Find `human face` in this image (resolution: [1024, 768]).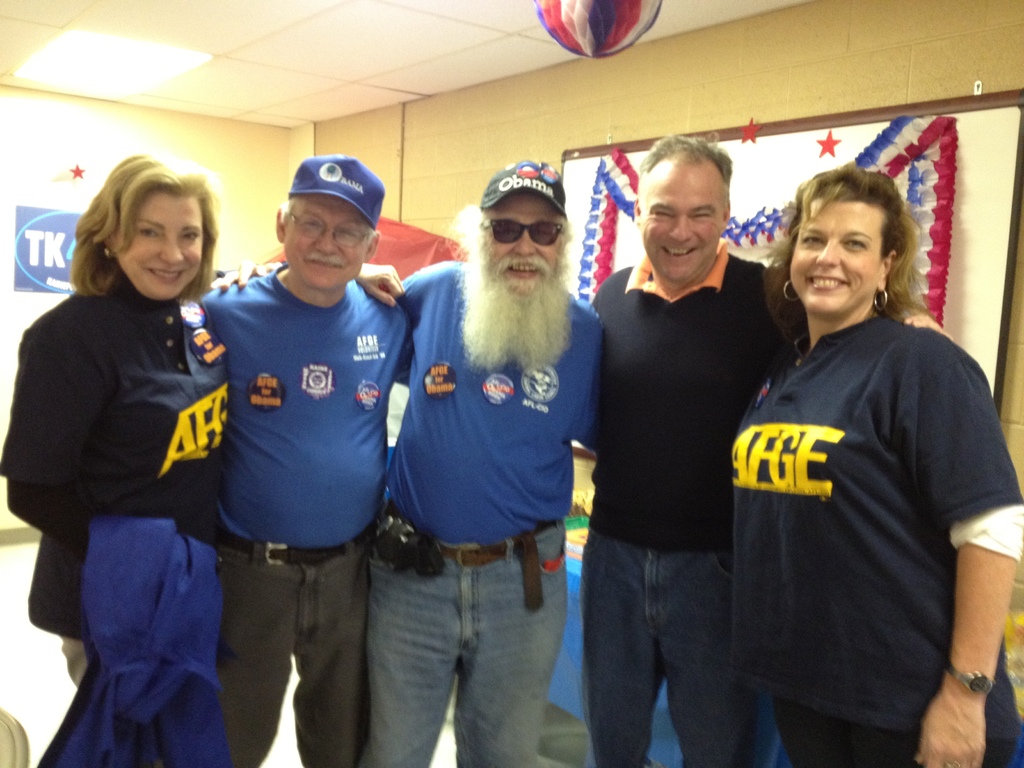
x1=488, y1=193, x2=562, y2=303.
